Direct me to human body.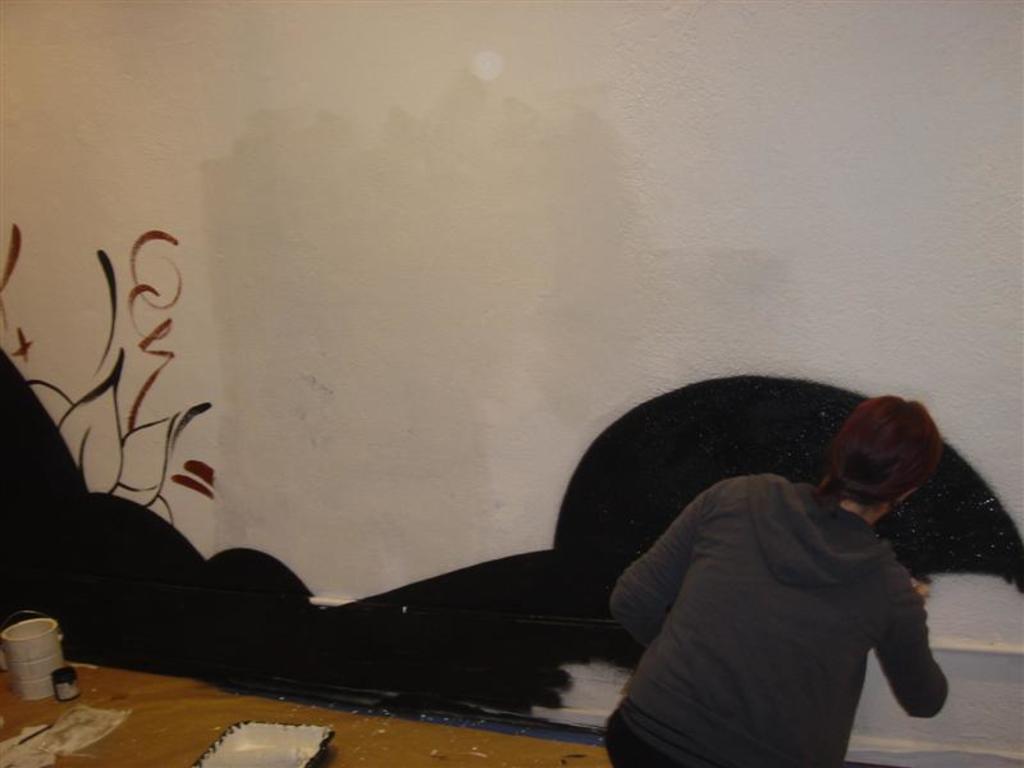
Direction: bbox(612, 398, 956, 767).
